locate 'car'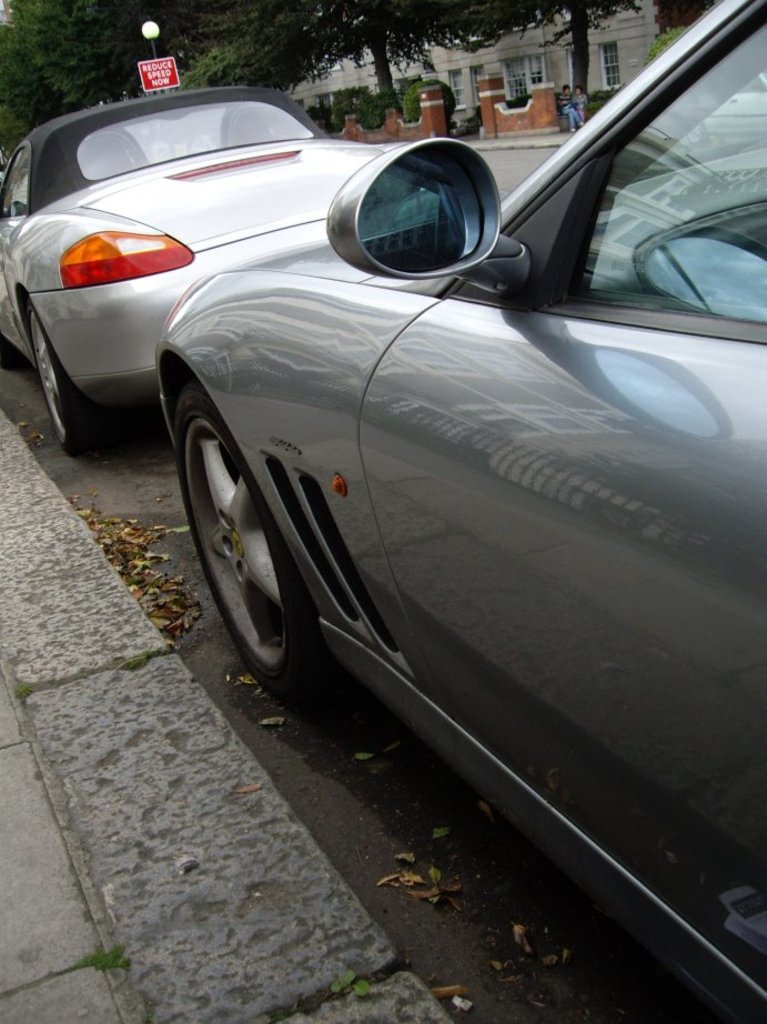
bbox=(0, 81, 425, 456)
